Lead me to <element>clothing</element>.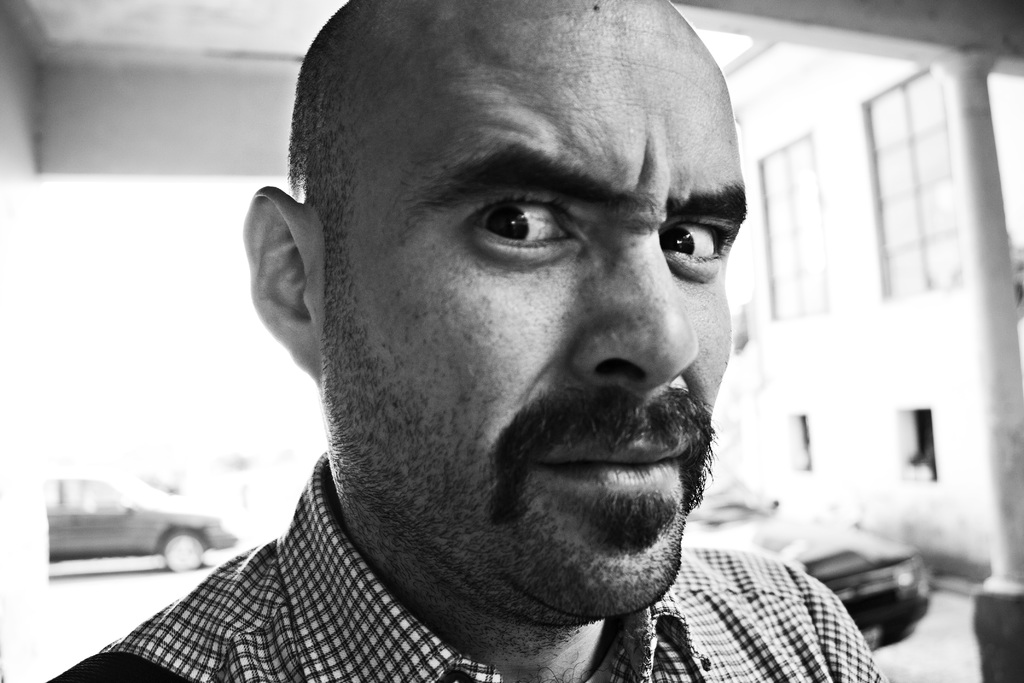
Lead to <box>51,443,894,682</box>.
